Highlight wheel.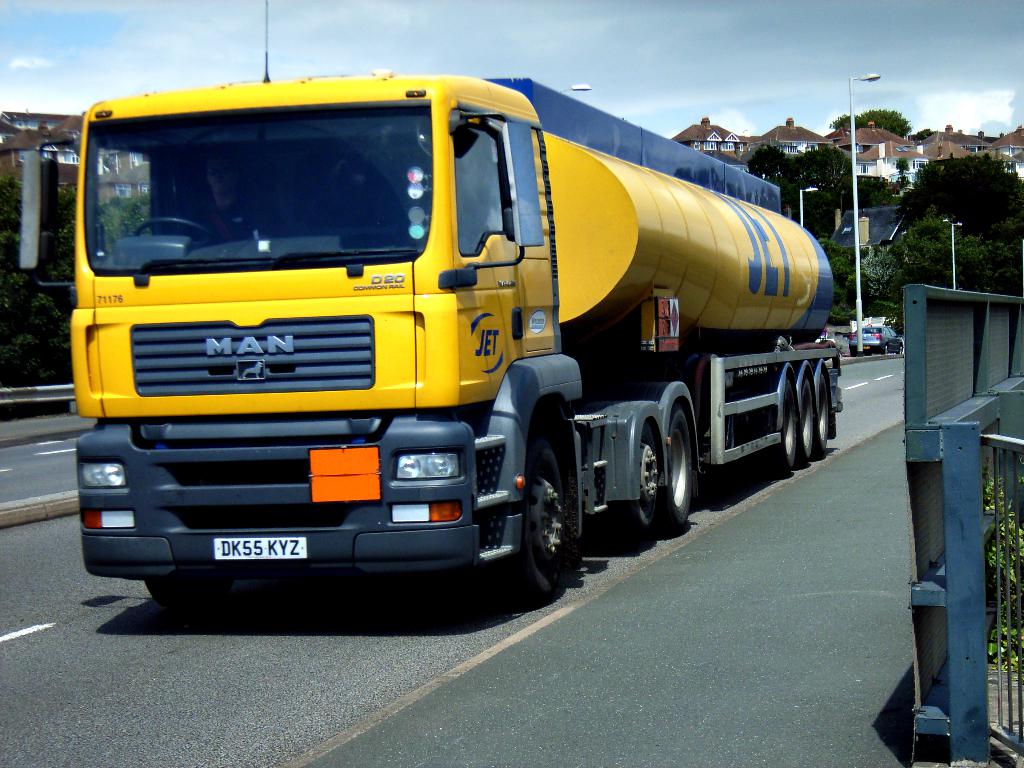
Highlighted region: {"x1": 816, "y1": 373, "x2": 828, "y2": 454}.
